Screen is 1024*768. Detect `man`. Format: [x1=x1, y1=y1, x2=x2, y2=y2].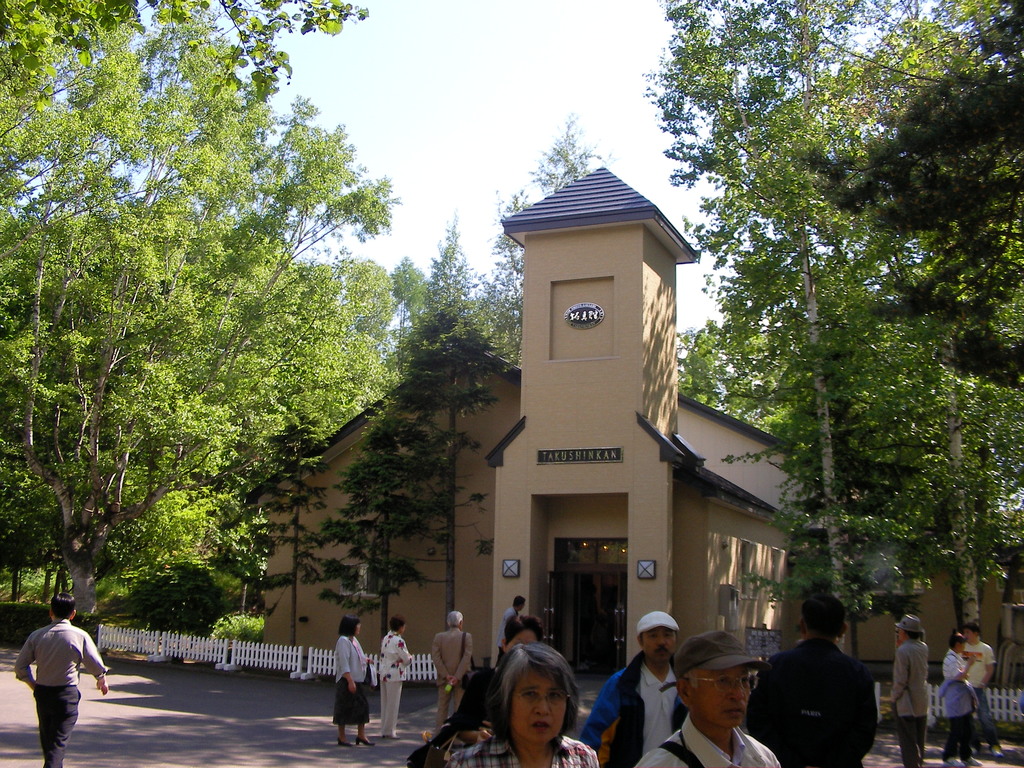
[x1=886, y1=611, x2=928, y2=767].
